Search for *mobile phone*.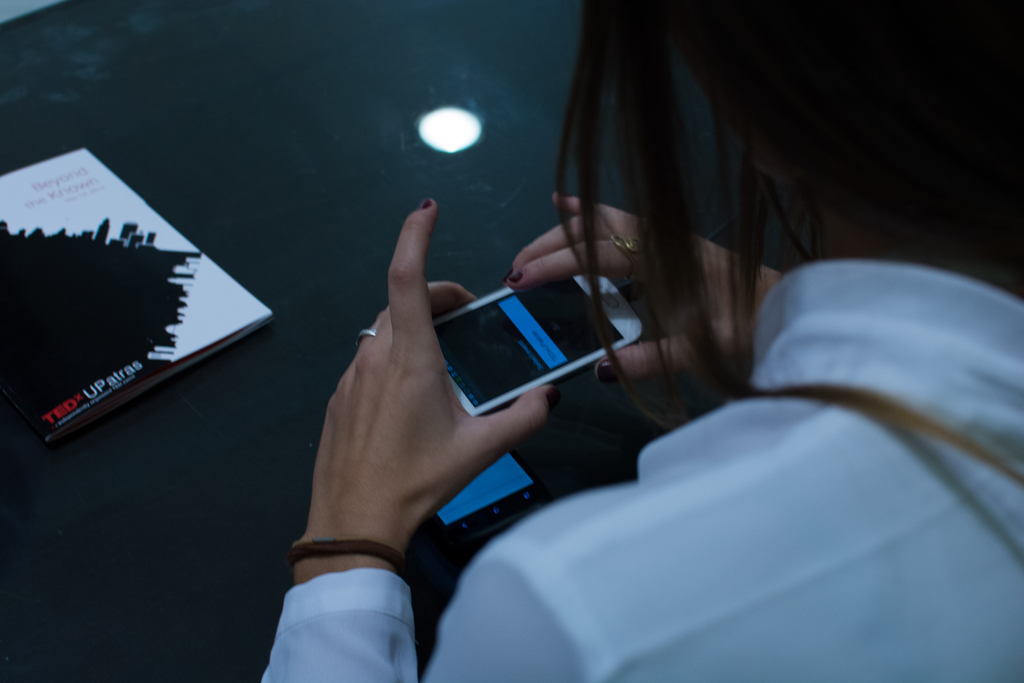
Found at bbox(428, 247, 636, 422).
